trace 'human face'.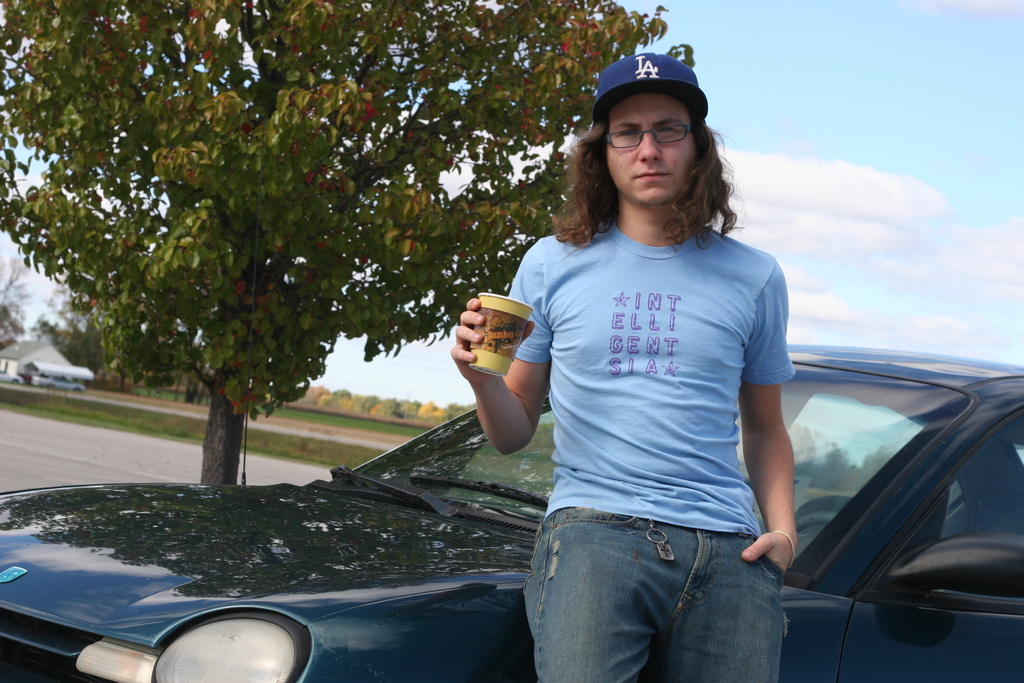
Traced to 605, 92, 692, 201.
